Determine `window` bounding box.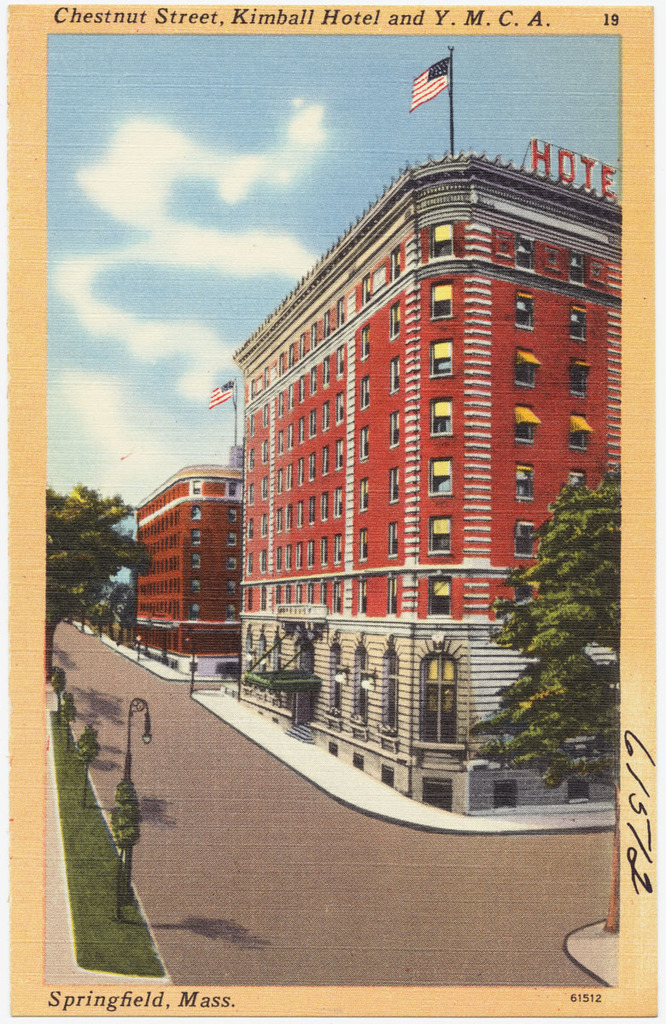
Determined: crop(423, 649, 456, 745).
